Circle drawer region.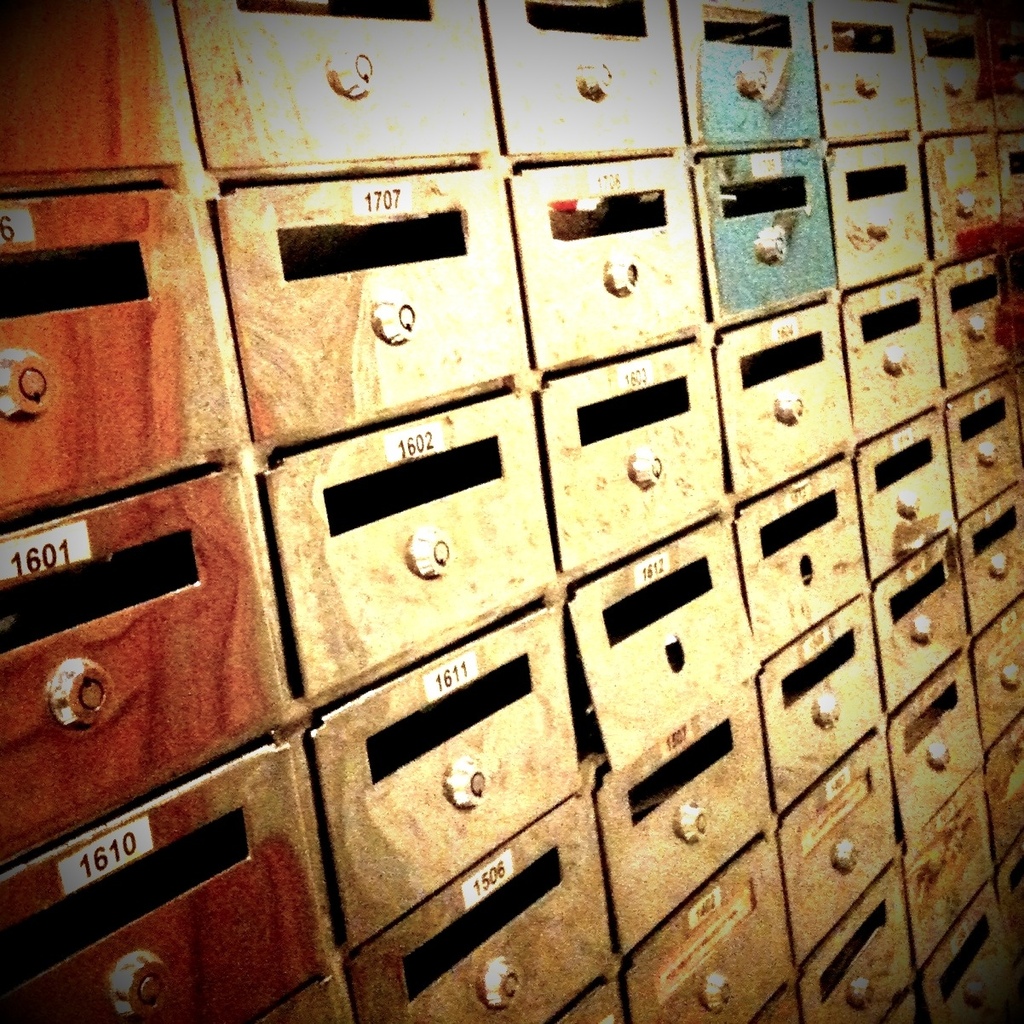
Region: 809 0 918 145.
